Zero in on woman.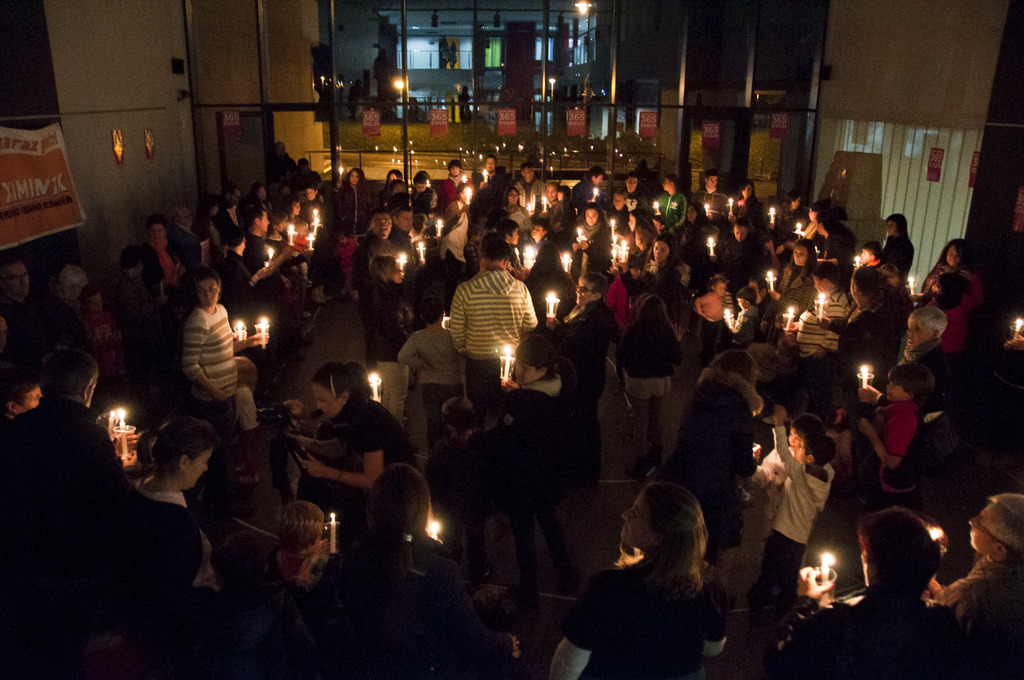
Zeroed in: 877, 212, 916, 270.
